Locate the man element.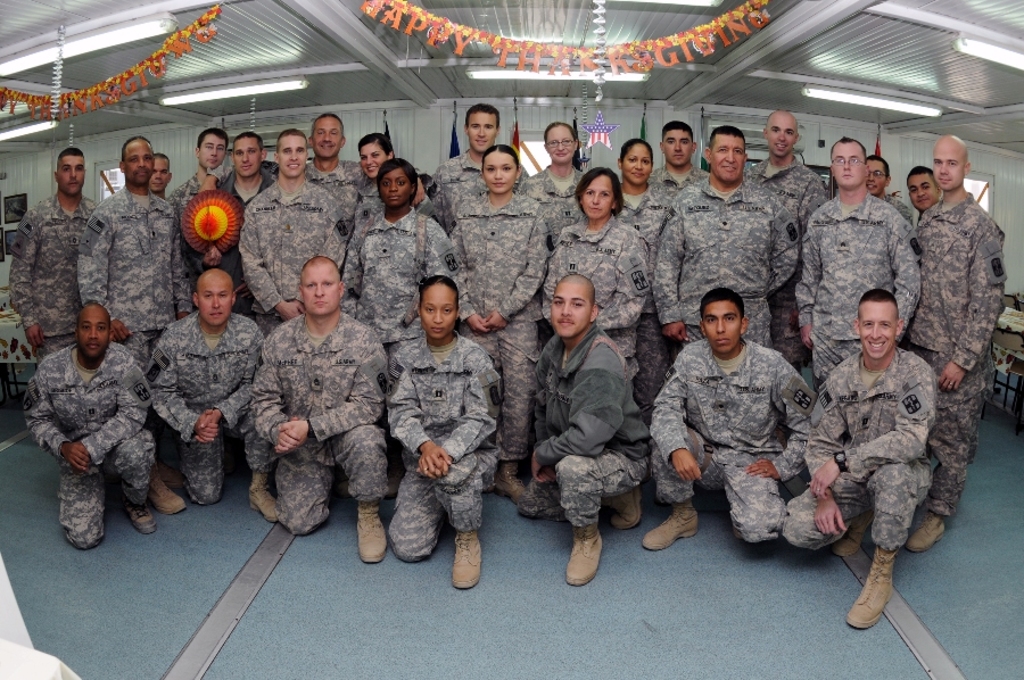
Element bbox: crop(428, 102, 530, 227).
